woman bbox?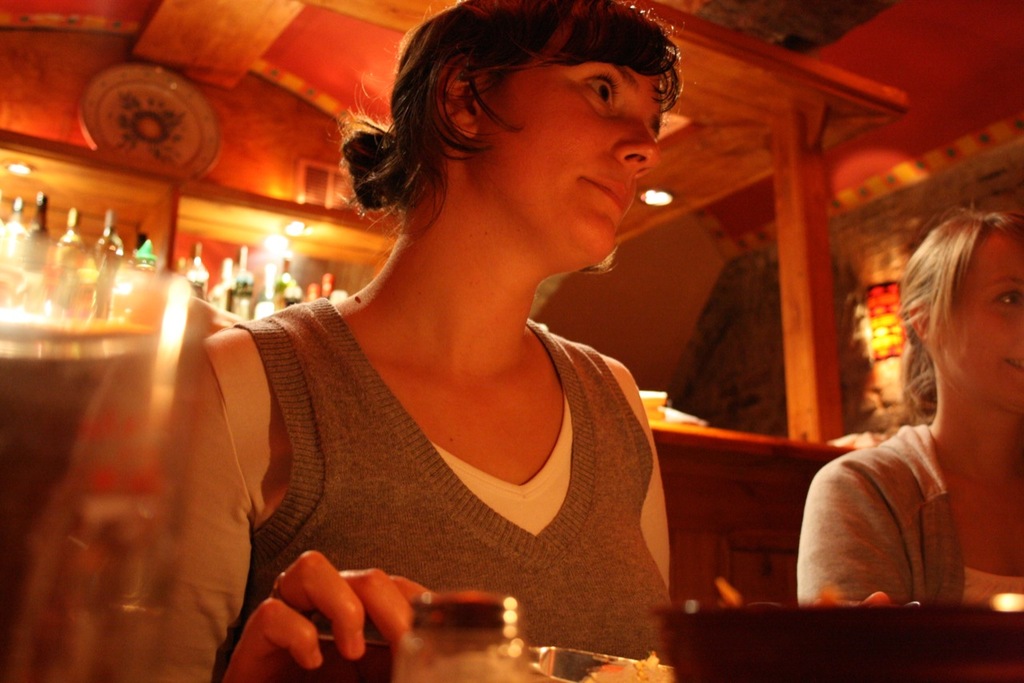
region(844, 178, 1023, 623)
